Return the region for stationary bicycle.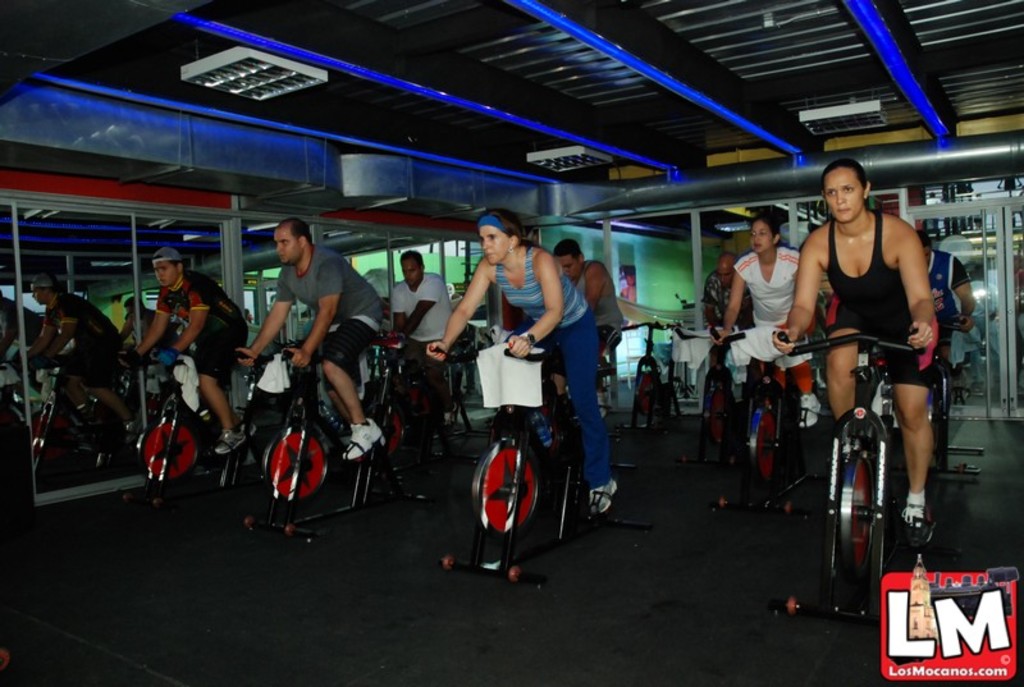
[left=758, top=326, right=941, bottom=635].
